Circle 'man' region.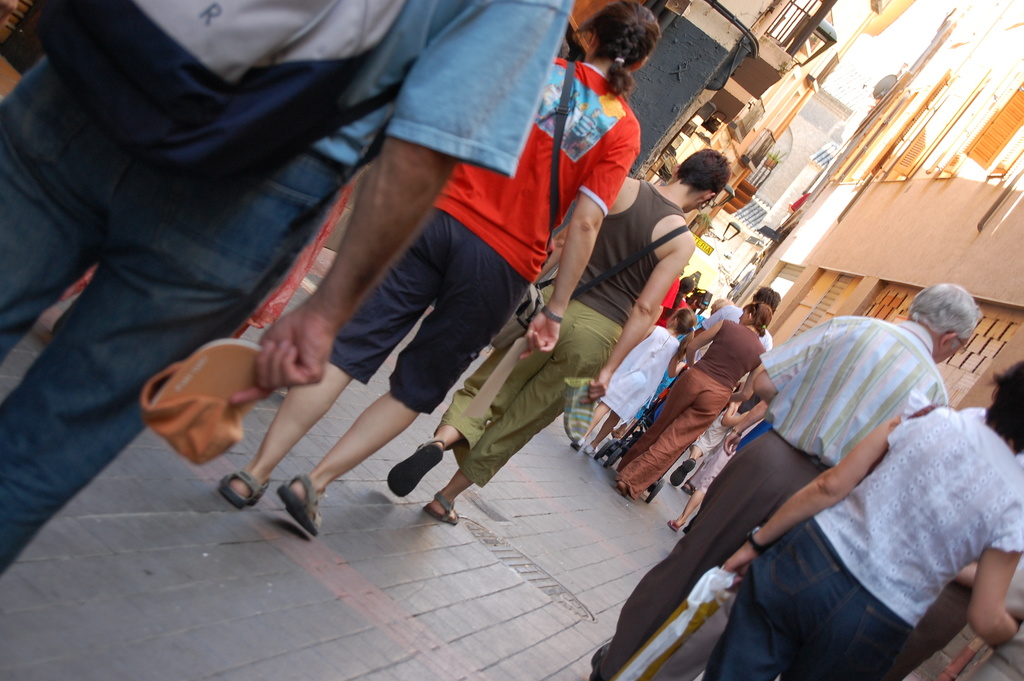
Region: (671,382,764,495).
